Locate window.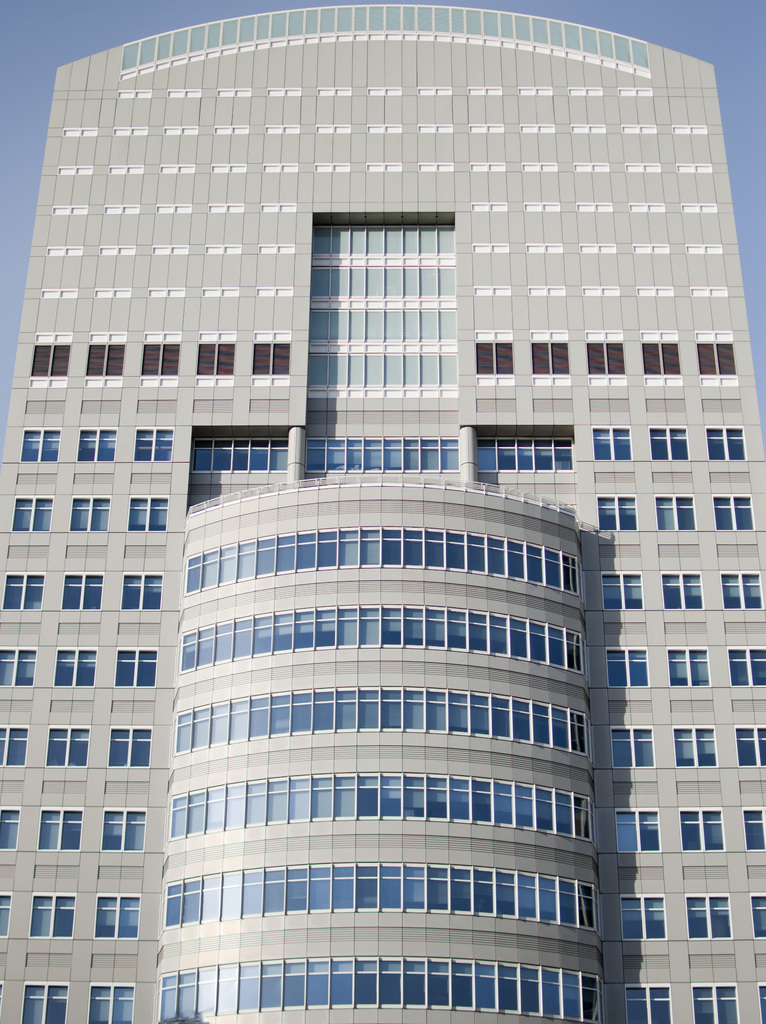
Bounding box: Rect(77, 972, 142, 1023).
